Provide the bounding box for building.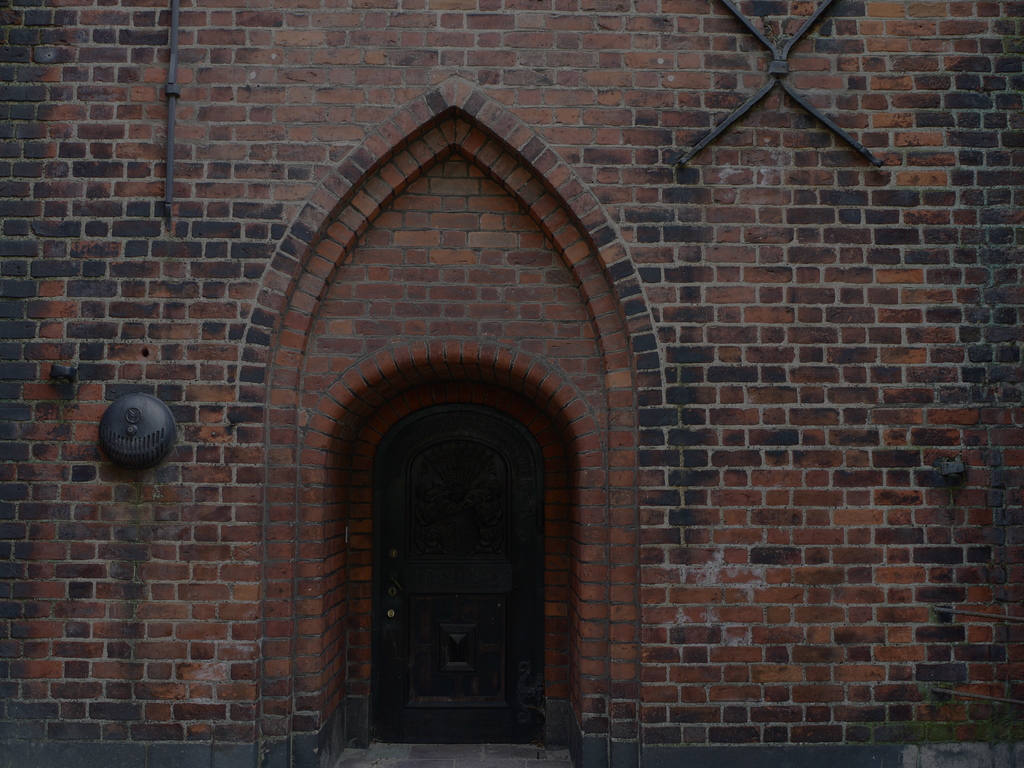
x1=2, y1=0, x2=1023, y2=760.
